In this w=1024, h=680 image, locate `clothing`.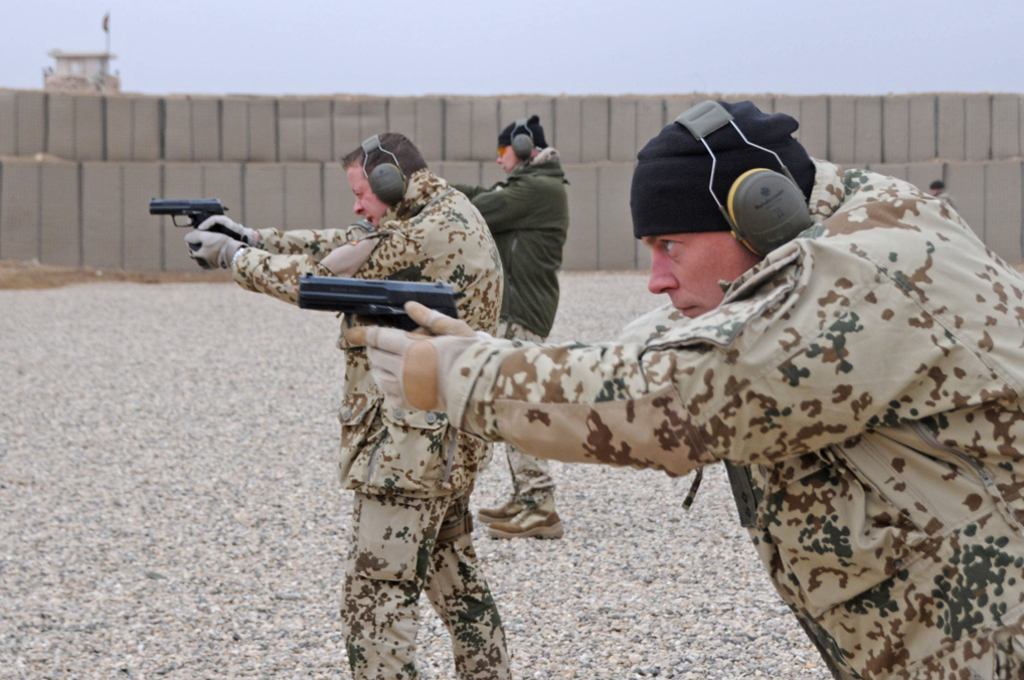
Bounding box: locate(442, 156, 1023, 679).
